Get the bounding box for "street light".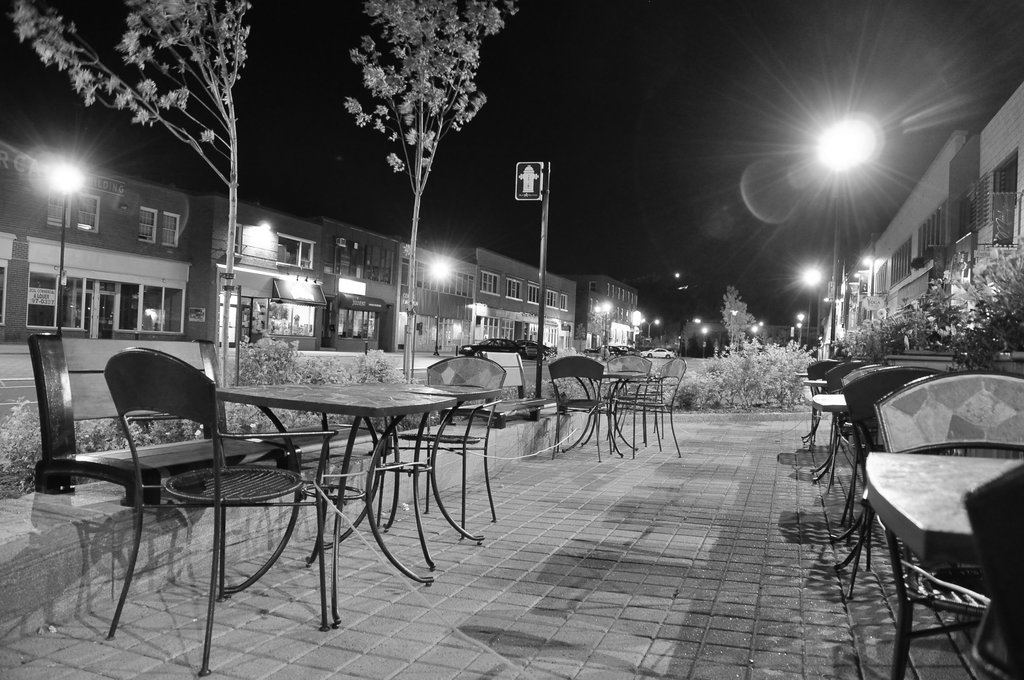
<region>796, 314, 803, 341</region>.
